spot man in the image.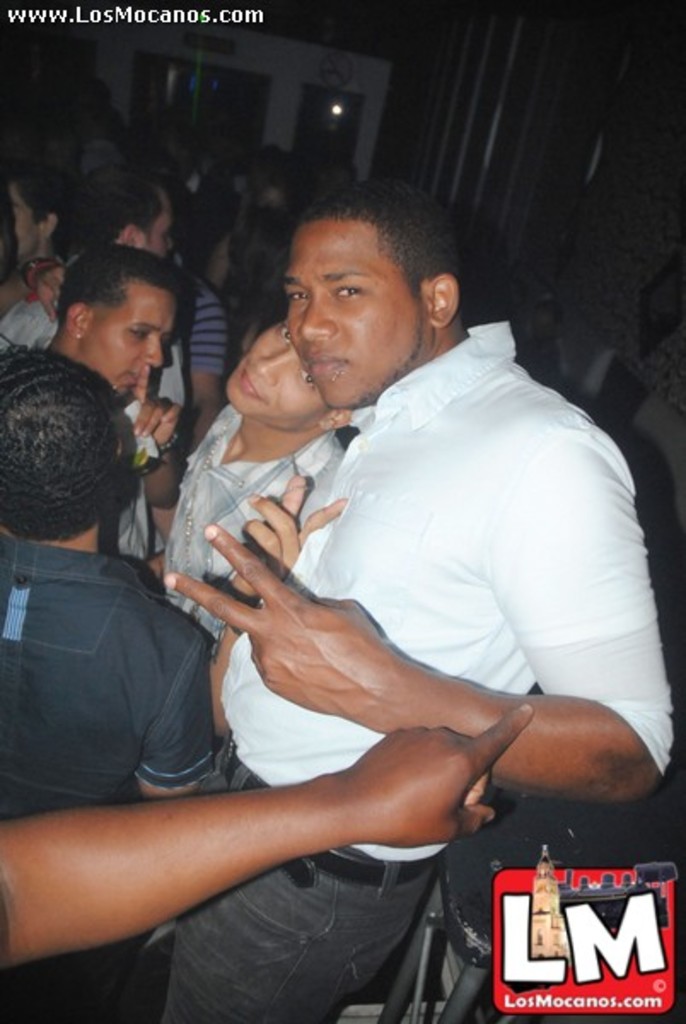
man found at left=87, top=164, right=167, bottom=259.
